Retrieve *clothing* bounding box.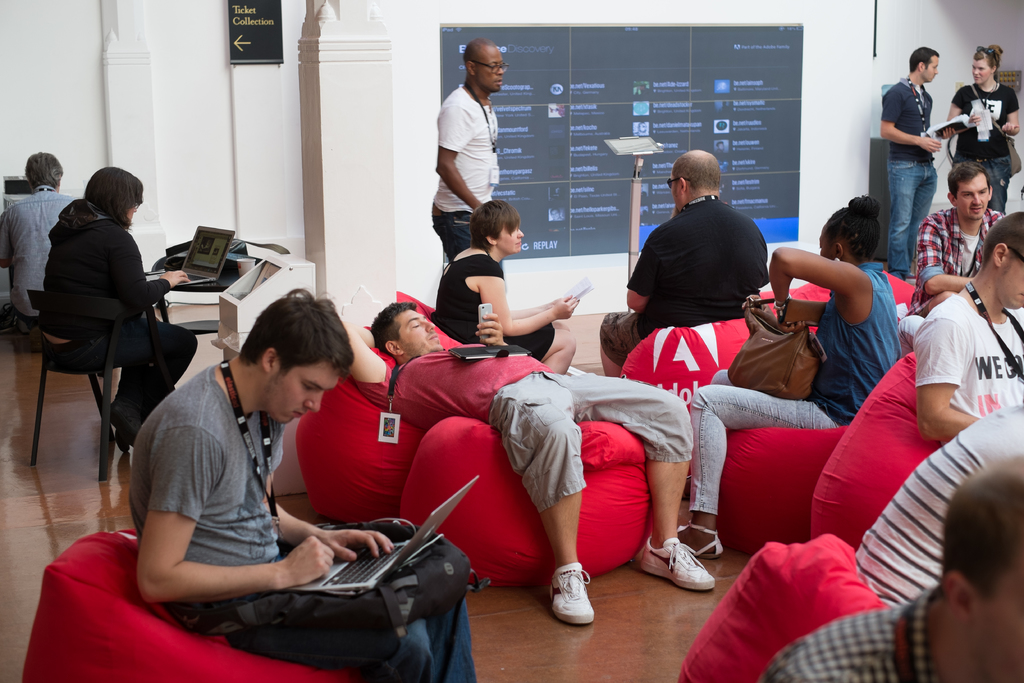
Bounding box: Rect(120, 327, 392, 651).
